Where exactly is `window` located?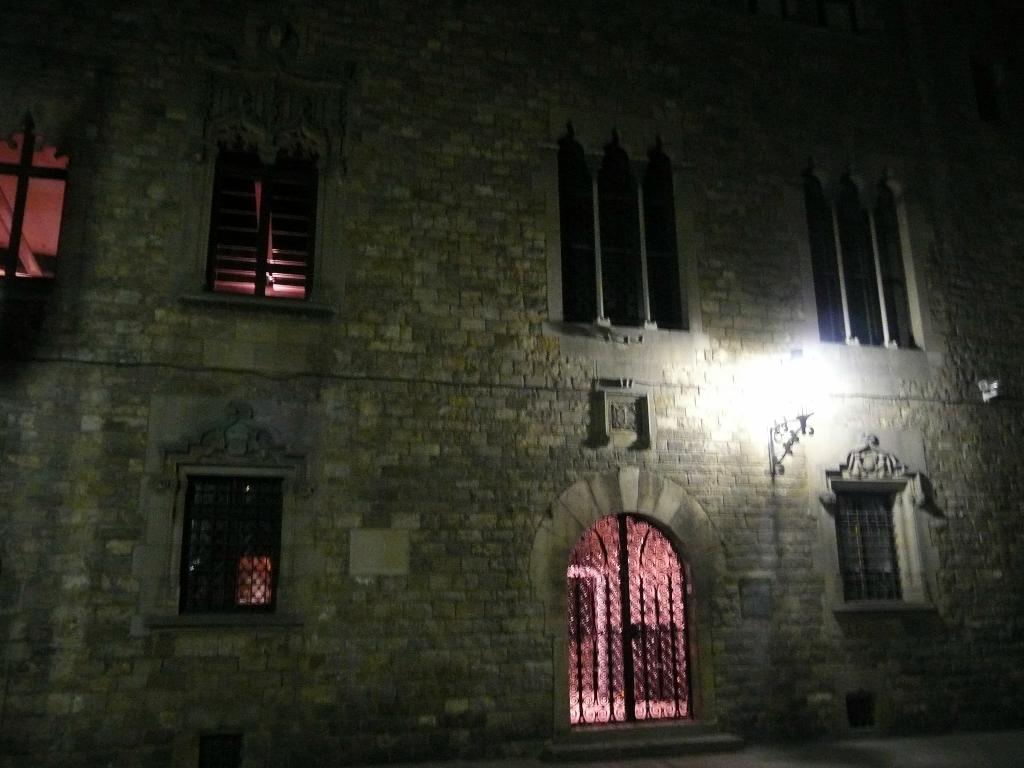
Its bounding box is detection(822, 479, 927, 616).
